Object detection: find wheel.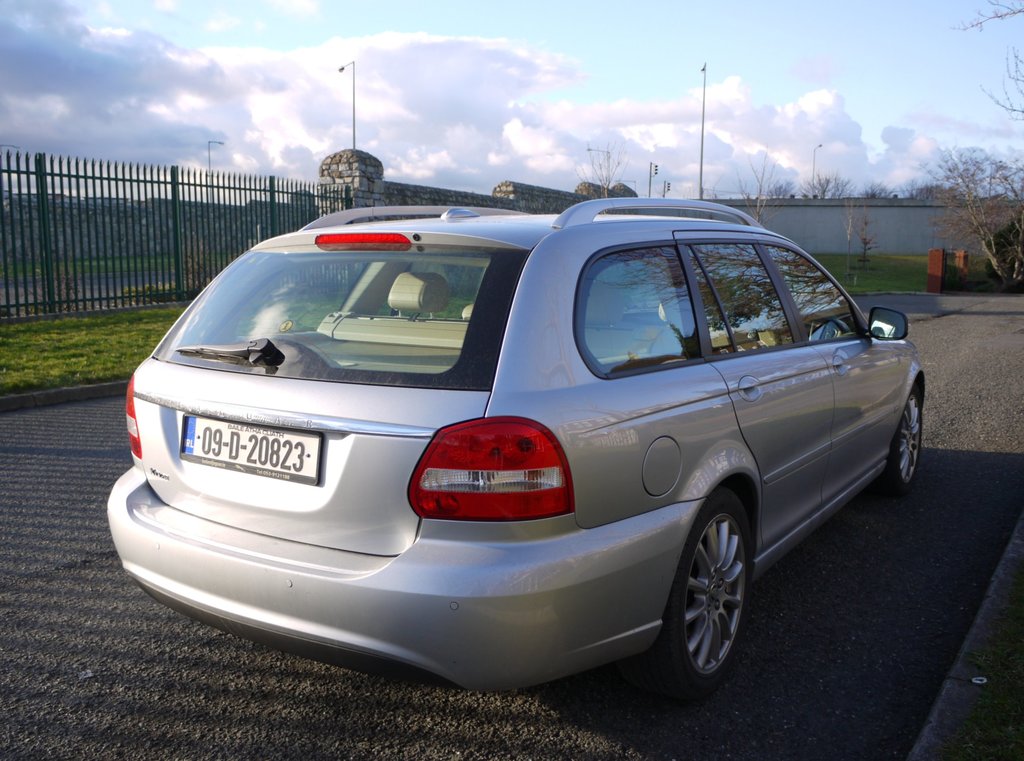
{"left": 886, "top": 385, "right": 926, "bottom": 485}.
